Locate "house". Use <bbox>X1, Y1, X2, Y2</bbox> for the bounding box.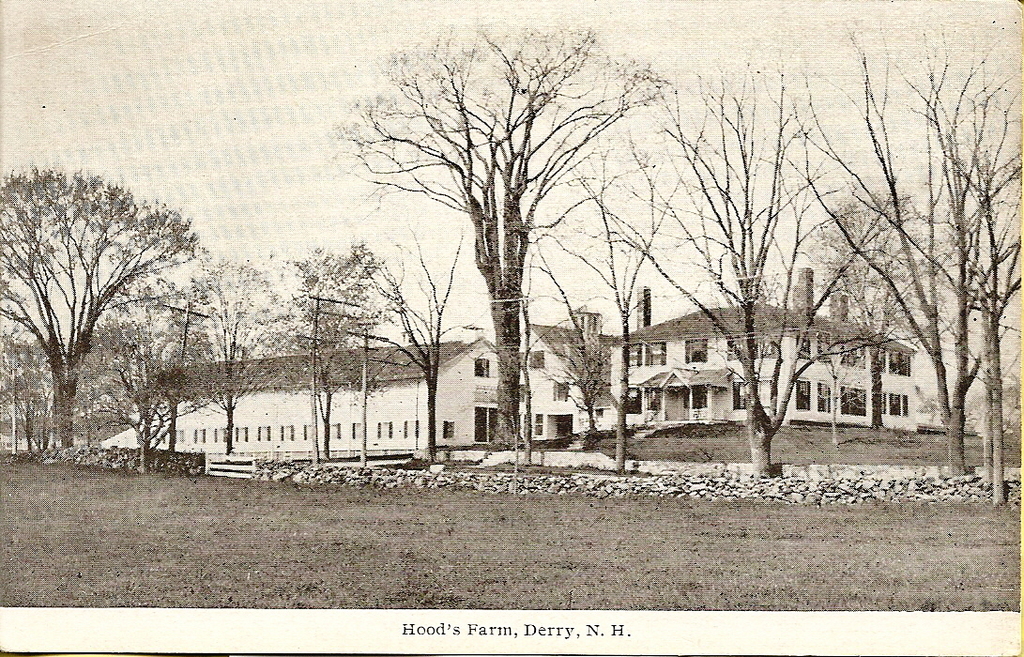
<bbox>150, 331, 595, 453</bbox>.
